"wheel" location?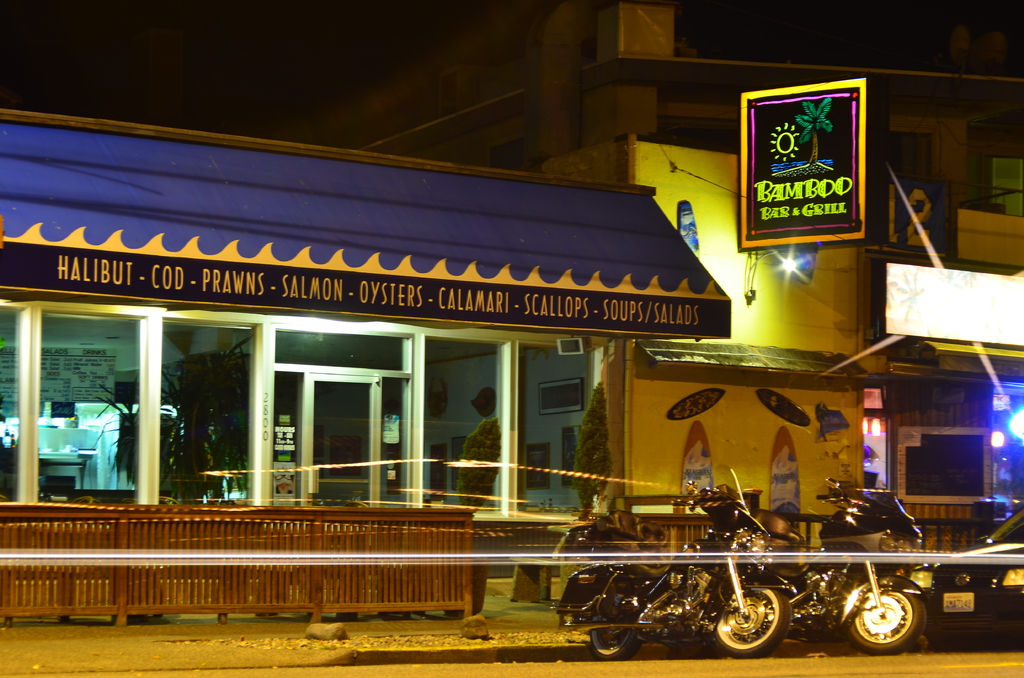
(713, 581, 794, 661)
